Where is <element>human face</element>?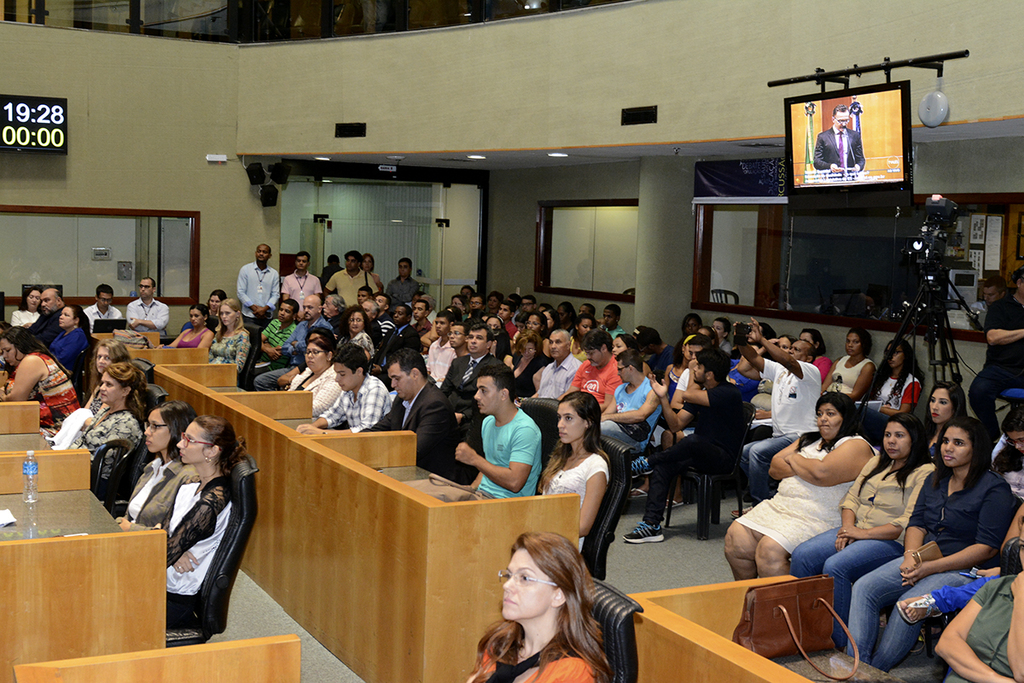
(left=547, top=333, right=564, bottom=362).
